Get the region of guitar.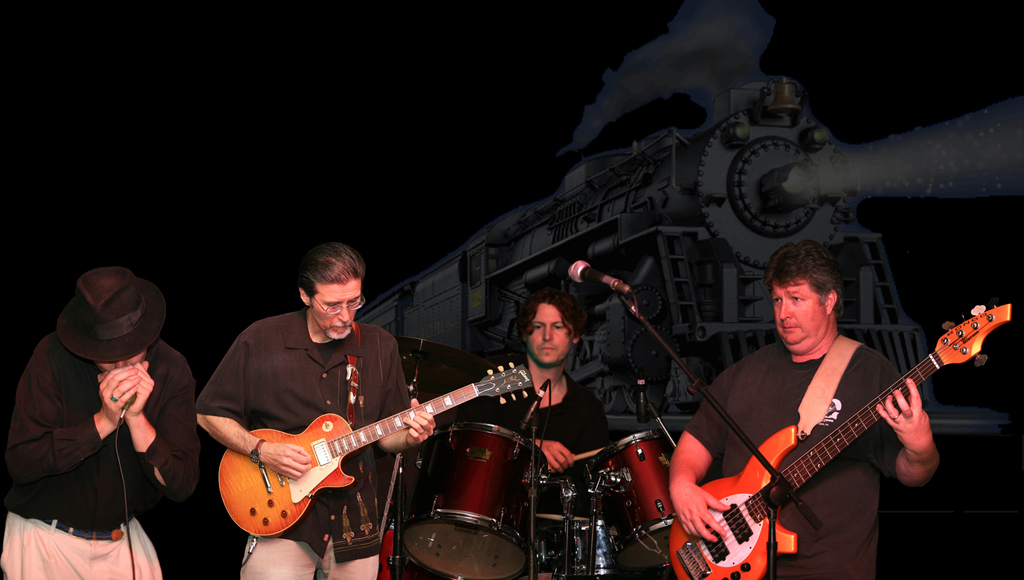
[666,293,1016,579].
